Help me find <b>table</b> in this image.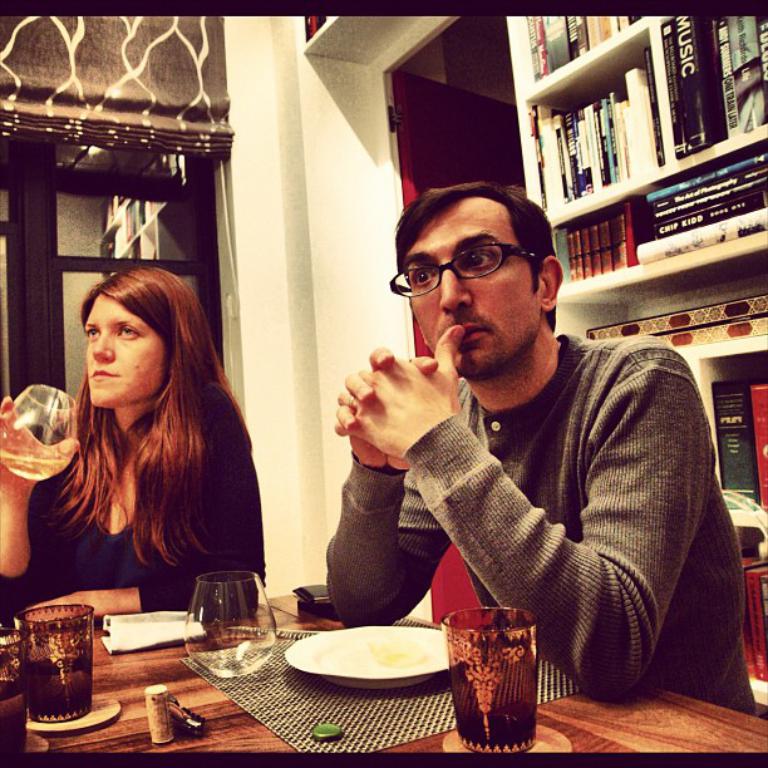
Found it: select_region(0, 590, 612, 762).
